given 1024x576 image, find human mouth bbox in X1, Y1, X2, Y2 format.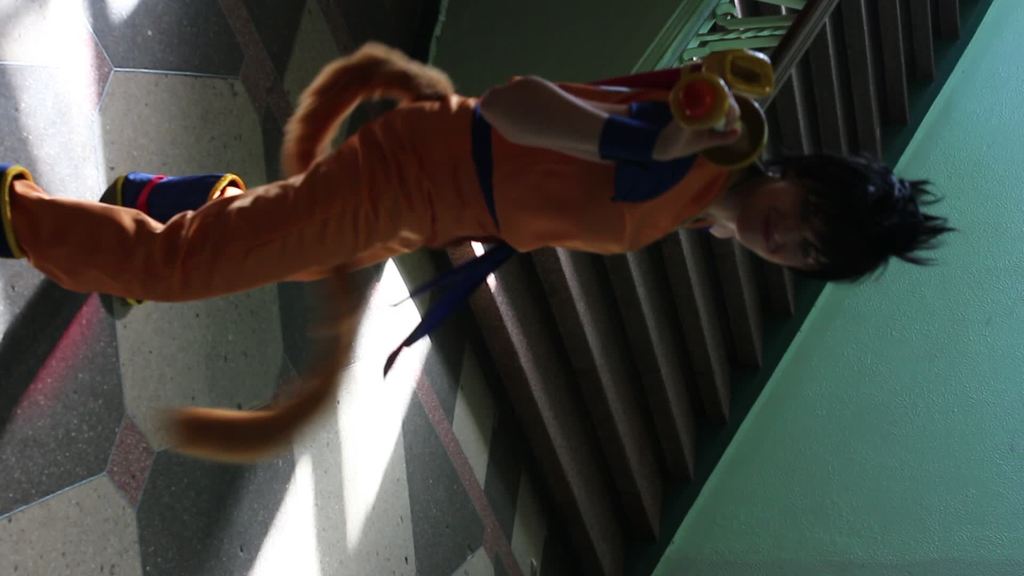
755, 214, 775, 250.
